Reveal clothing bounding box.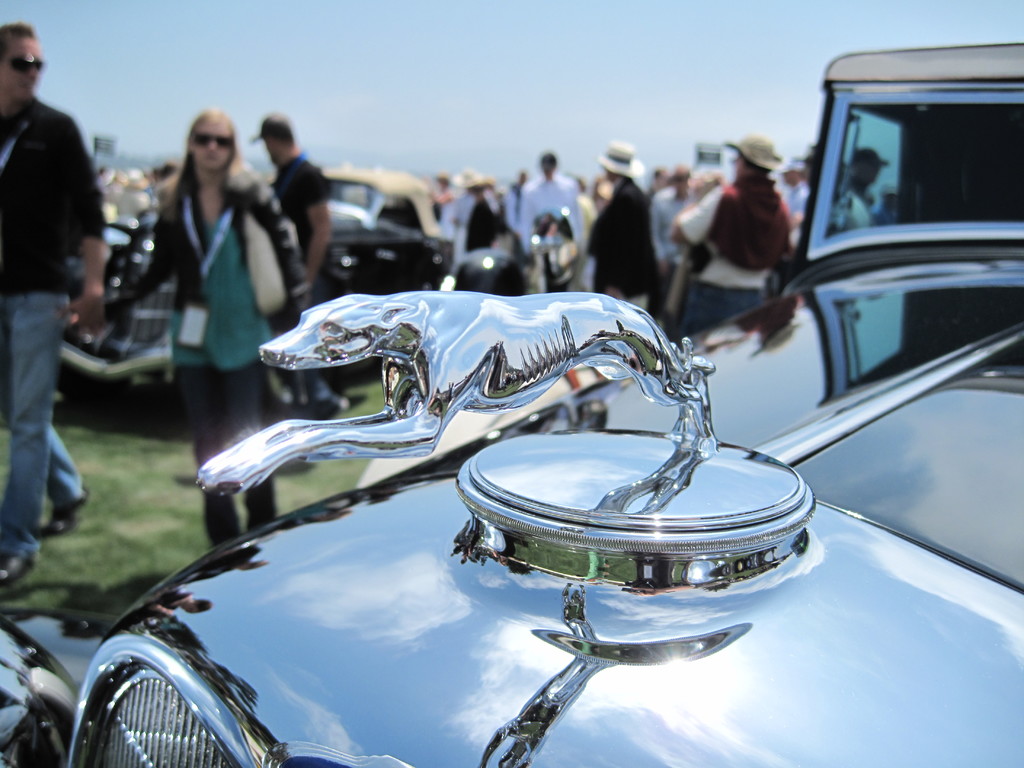
Revealed: 461 199 496 257.
